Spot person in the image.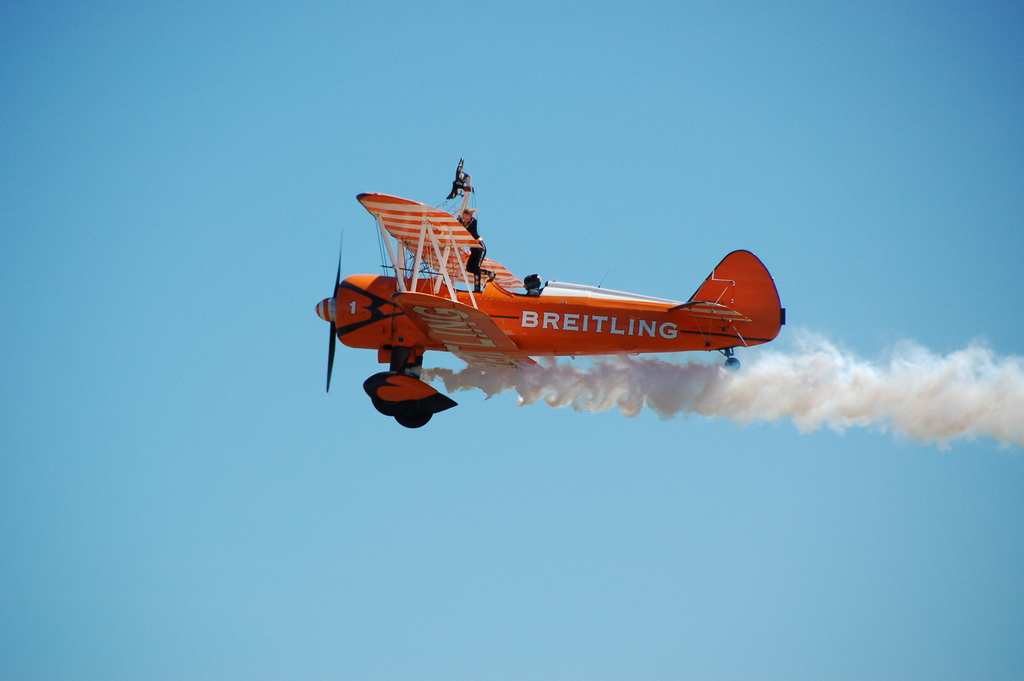
person found at x1=456, y1=208, x2=493, y2=293.
